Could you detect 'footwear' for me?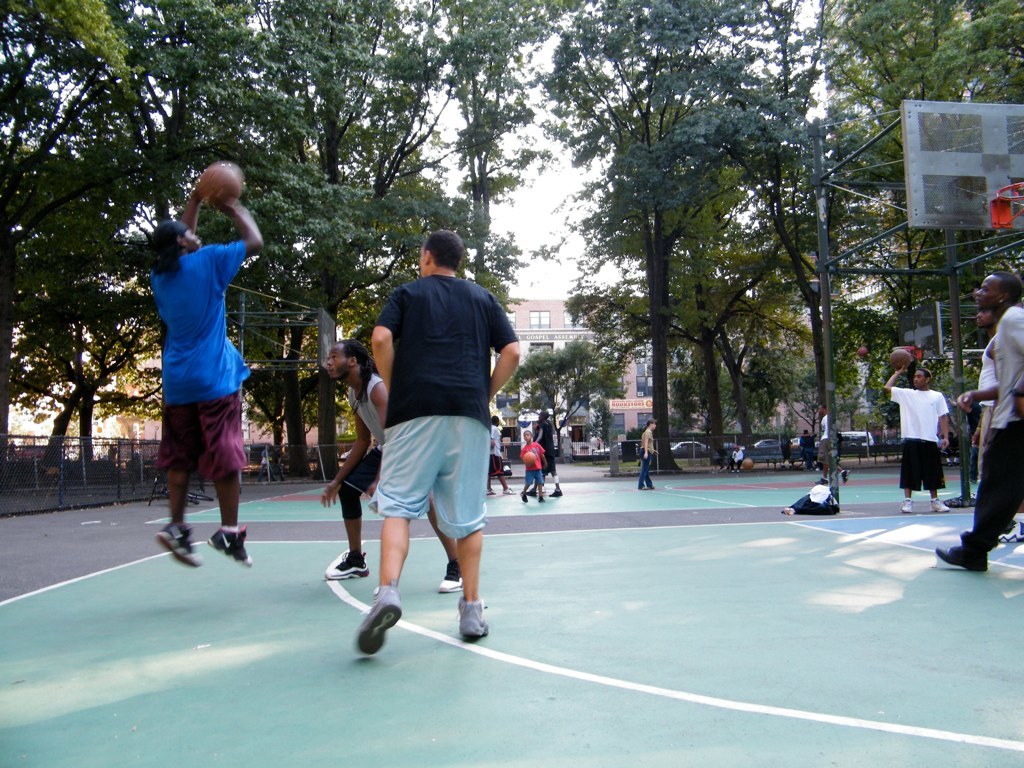
Detection result: <region>551, 486, 564, 498</region>.
